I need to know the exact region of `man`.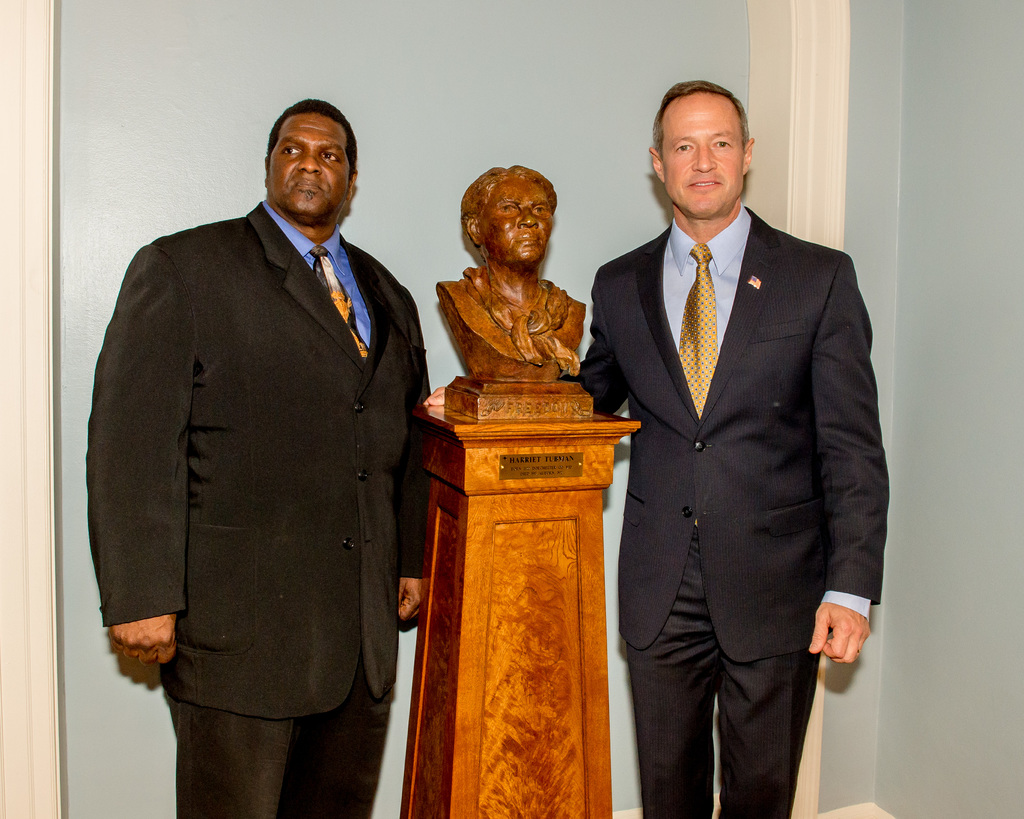
Region: (left=94, top=101, right=431, bottom=818).
